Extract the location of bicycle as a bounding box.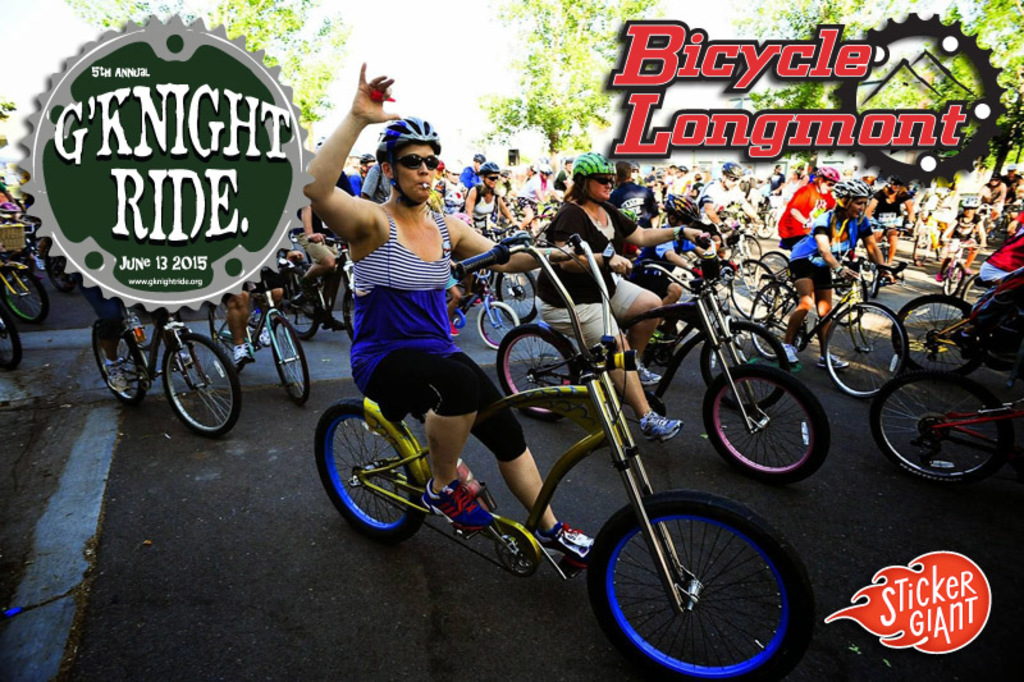
box=[0, 285, 13, 367].
